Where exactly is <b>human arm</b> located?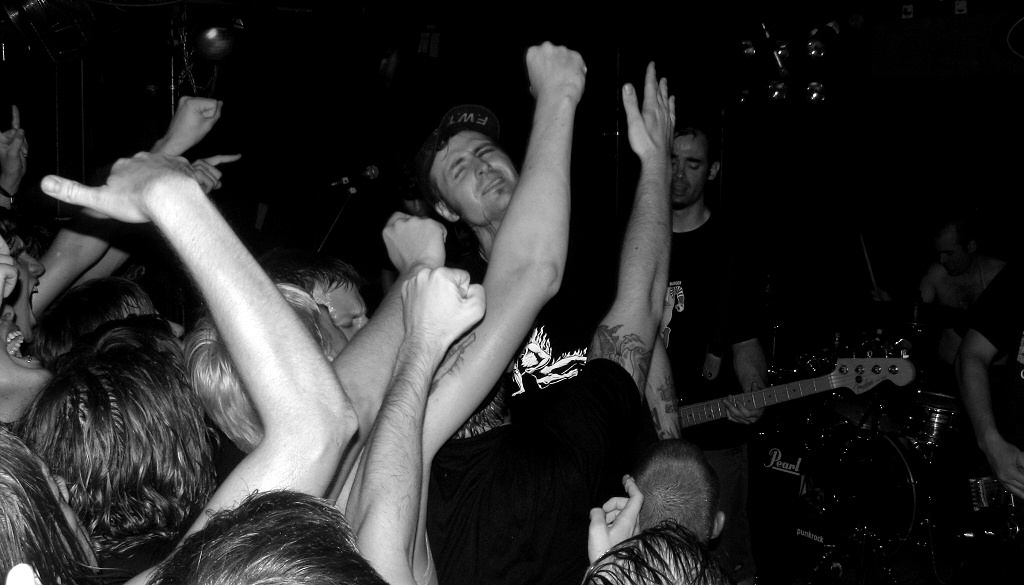
Its bounding box is [724, 235, 769, 421].
